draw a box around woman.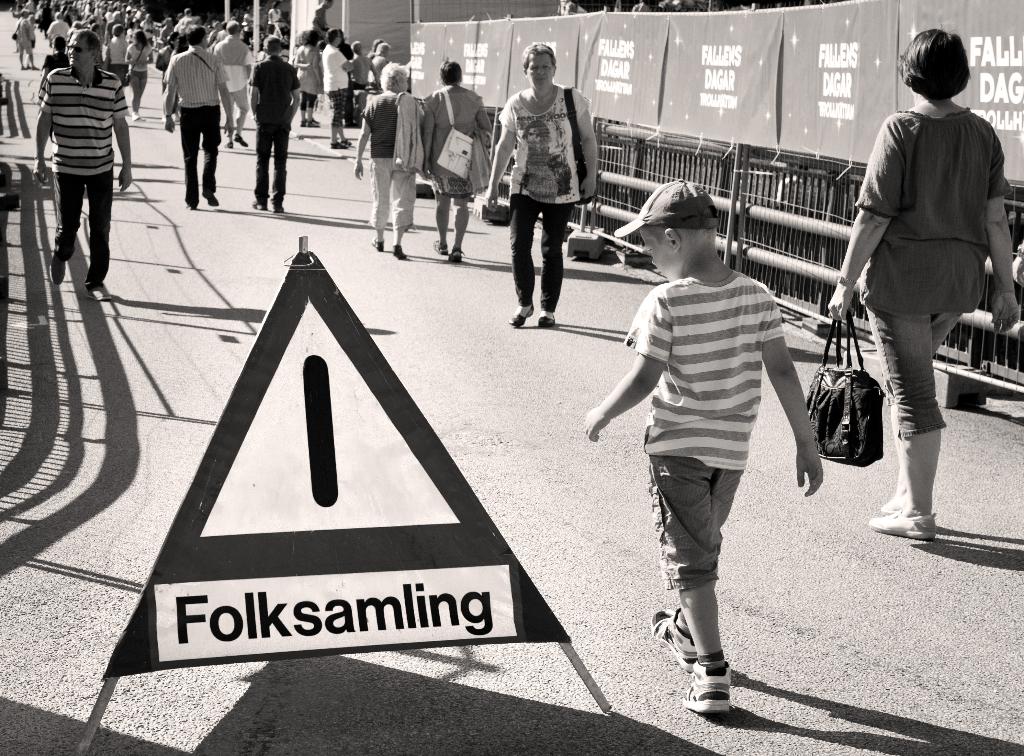
296,28,317,126.
